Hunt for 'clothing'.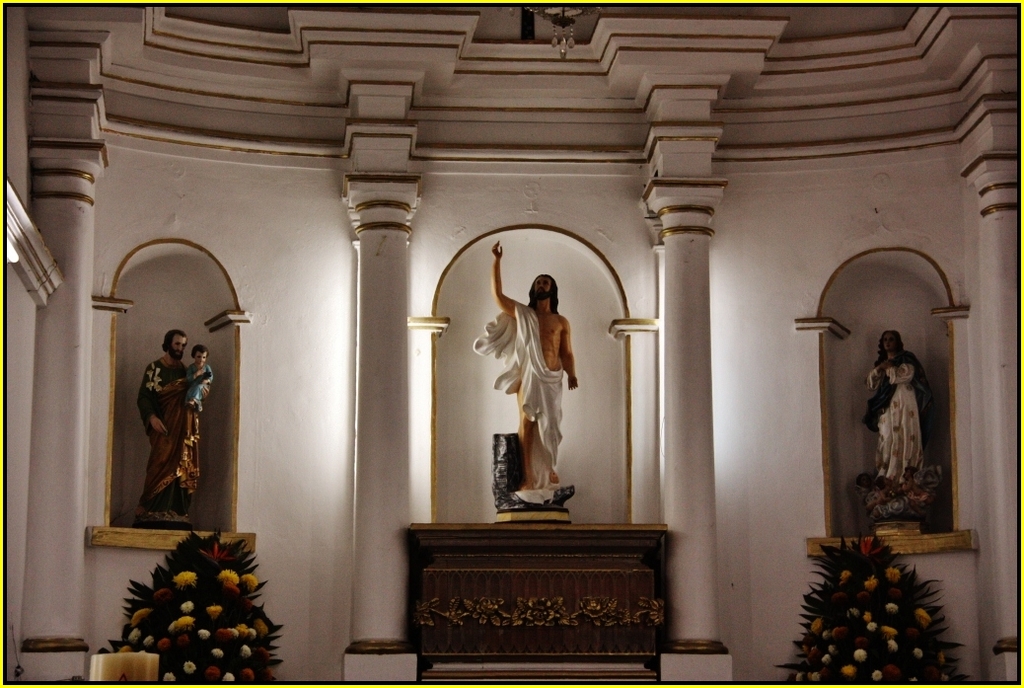
Hunted down at bbox=(475, 298, 565, 494).
